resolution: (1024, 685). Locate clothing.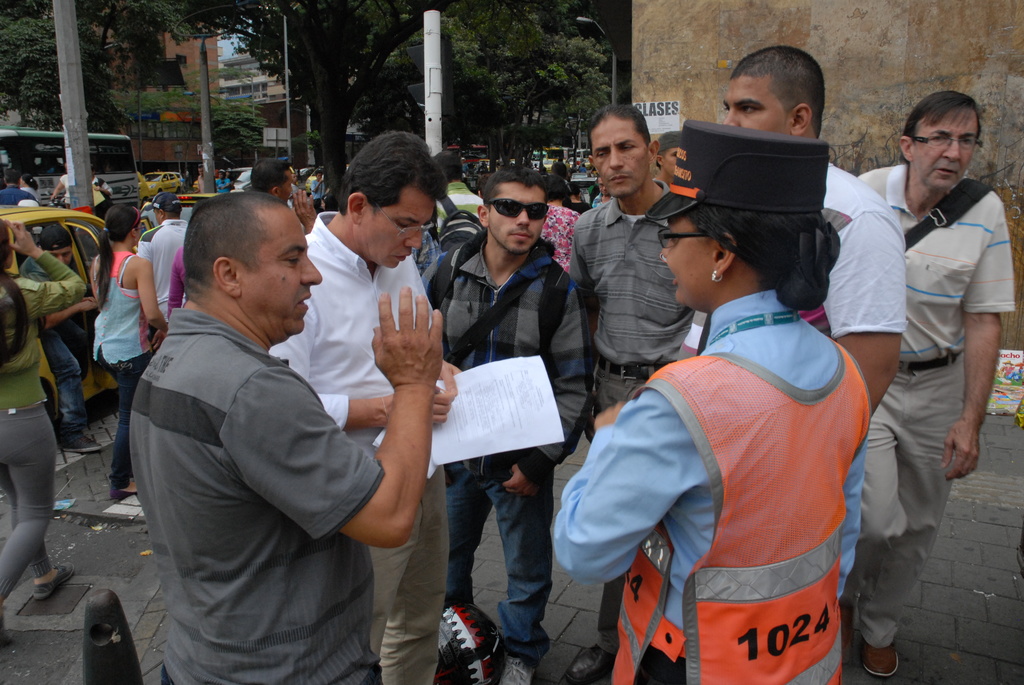
bbox(217, 175, 232, 193).
